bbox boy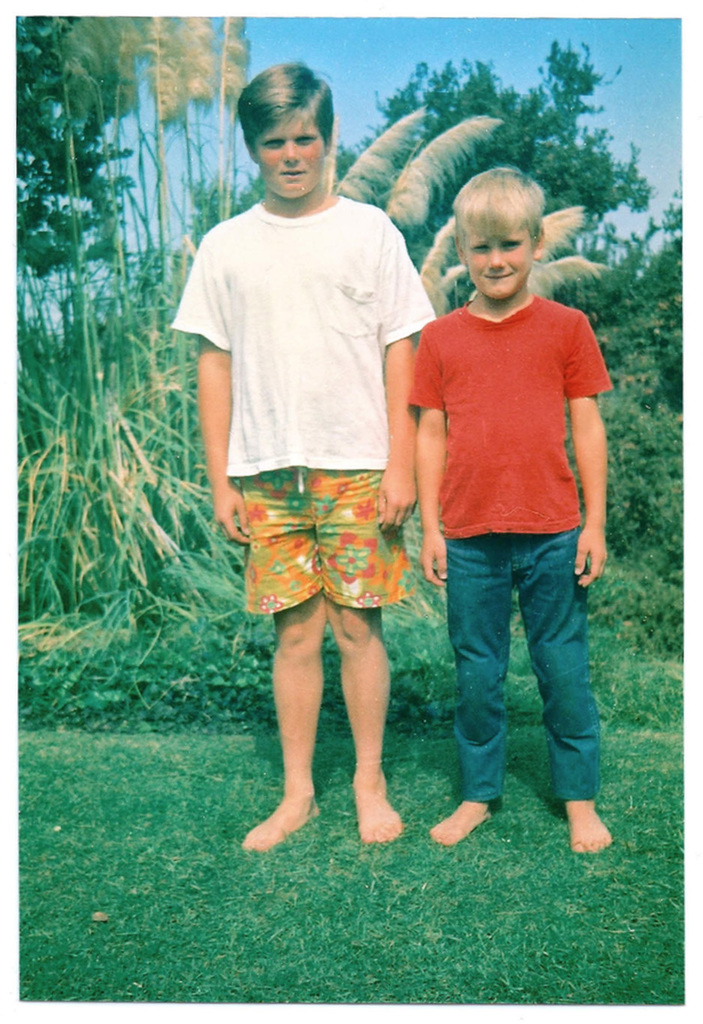
rect(170, 62, 435, 849)
